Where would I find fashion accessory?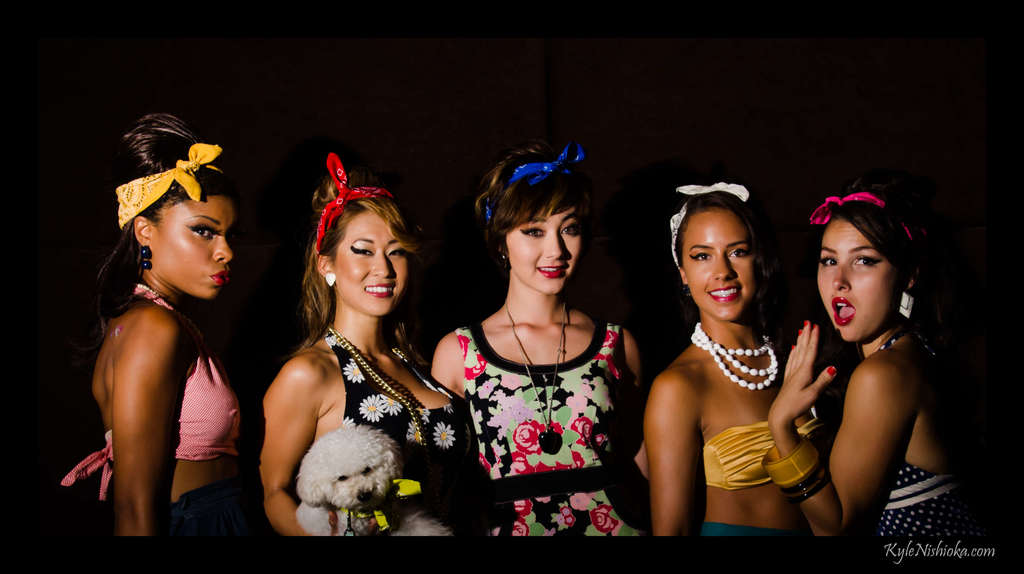
At {"left": 808, "top": 193, "right": 929, "bottom": 244}.
